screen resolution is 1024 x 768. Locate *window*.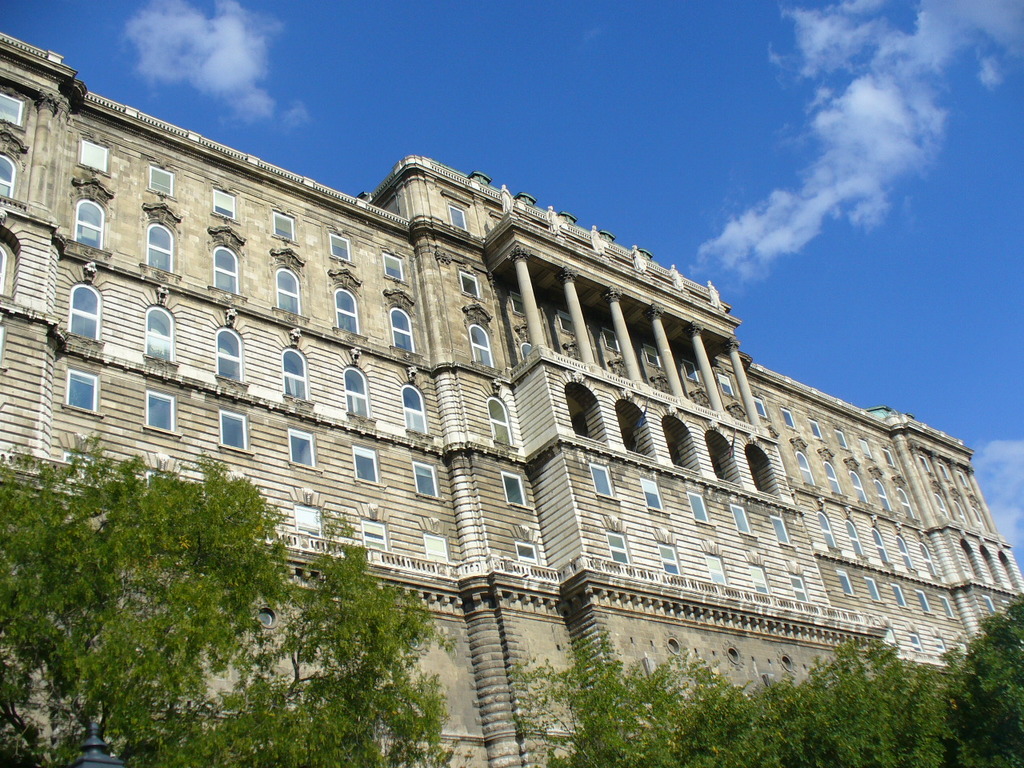
bbox=[61, 362, 103, 421].
